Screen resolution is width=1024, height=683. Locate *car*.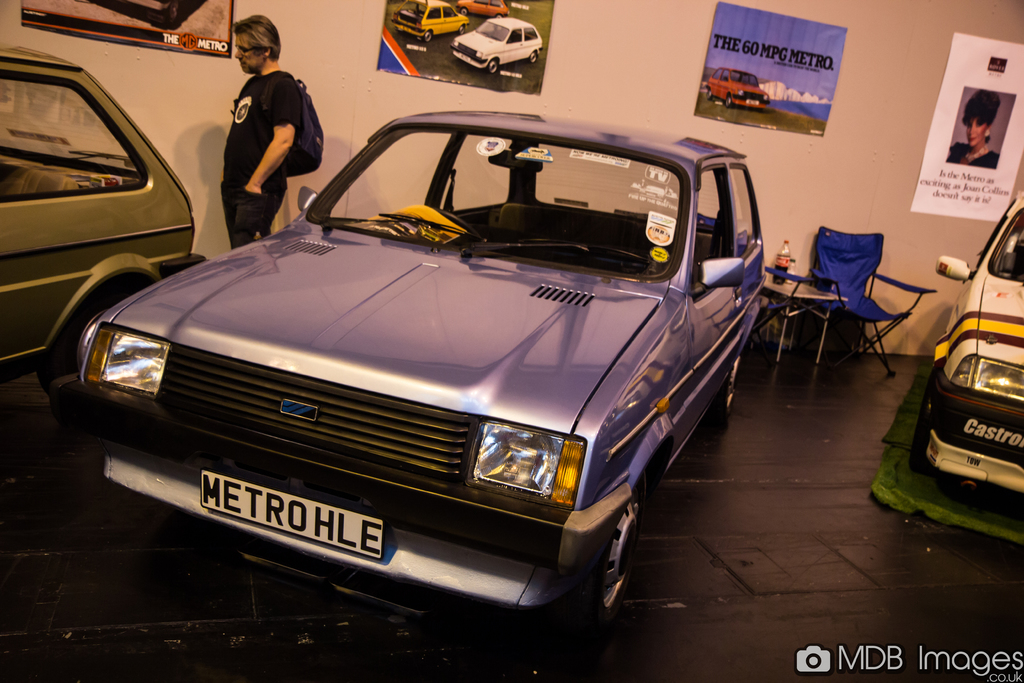
region(391, 0, 467, 39).
